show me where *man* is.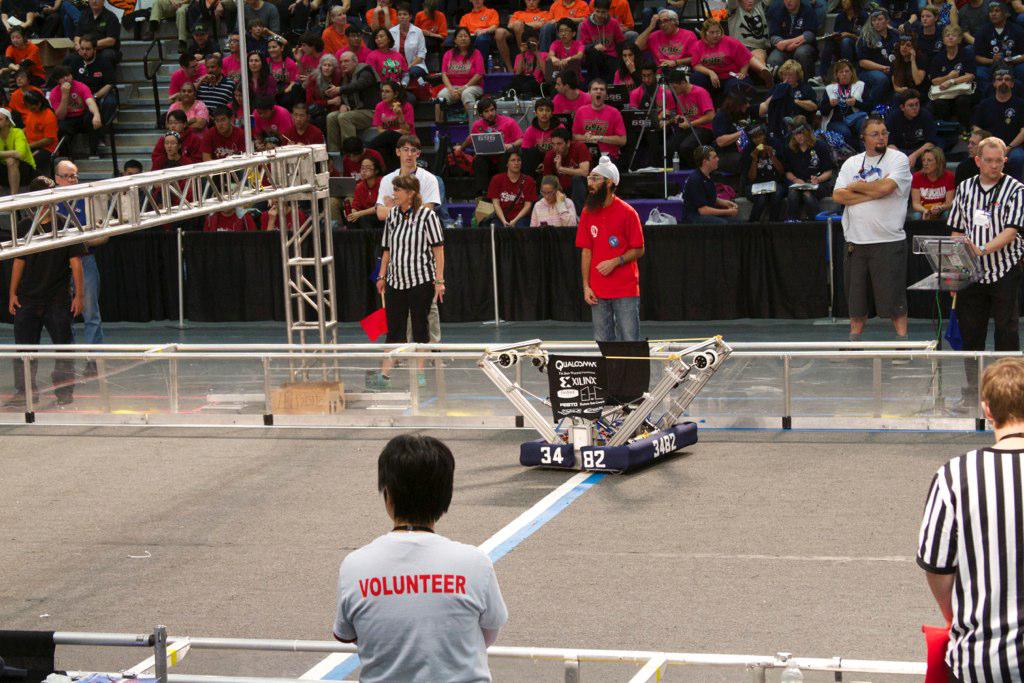
*man* is at <region>964, 64, 1023, 164</region>.
